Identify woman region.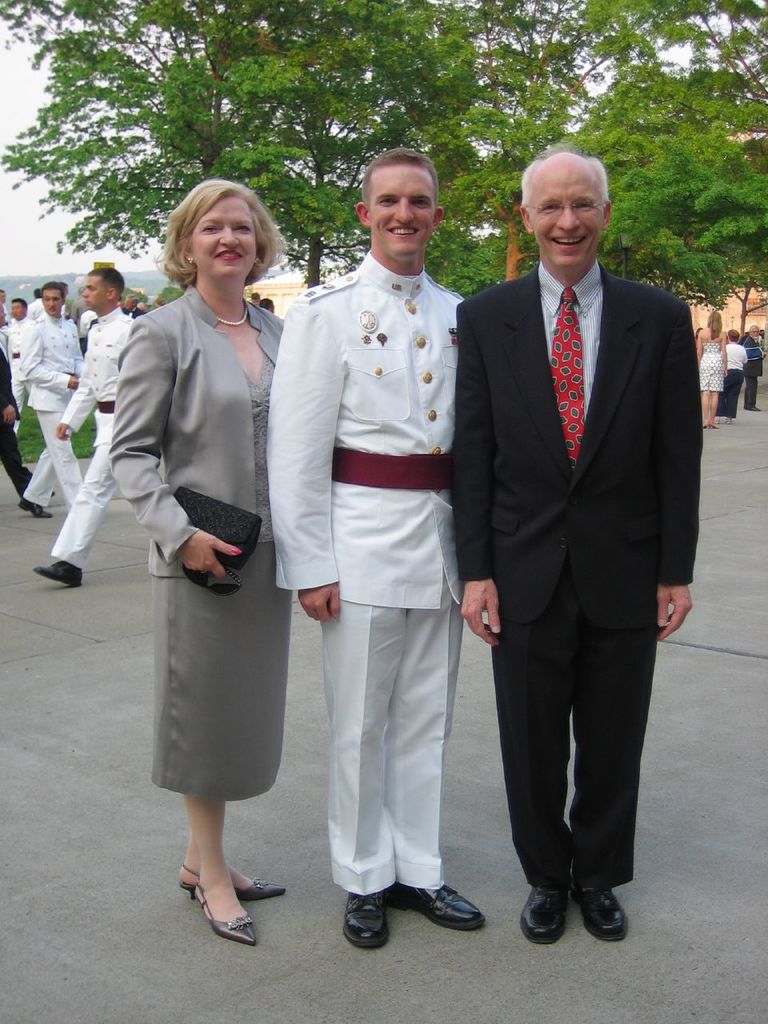
Region: [x1=725, y1=326, x2=753, y2=430].
